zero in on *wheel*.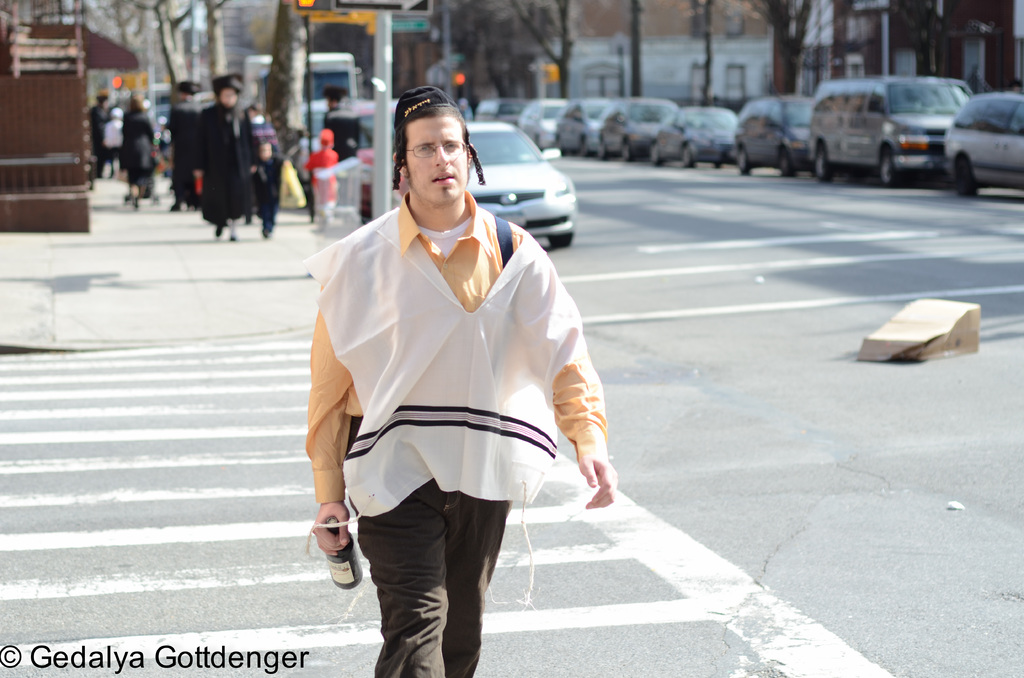
Zeroed in: locate(582, 135, 590, 159).
